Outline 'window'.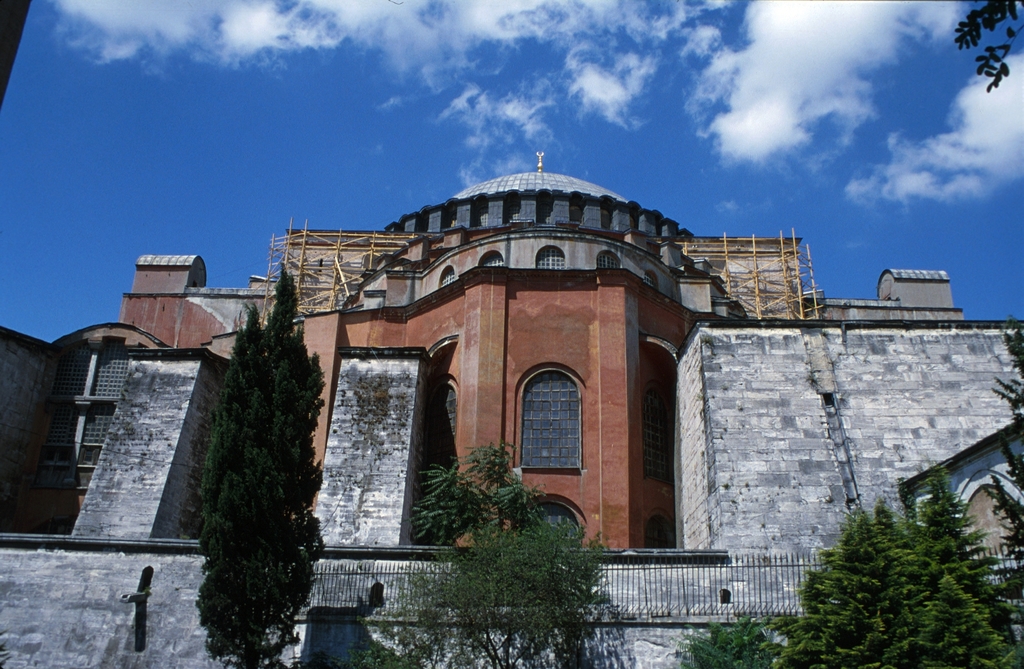
Outline: 643/387/680/487.
